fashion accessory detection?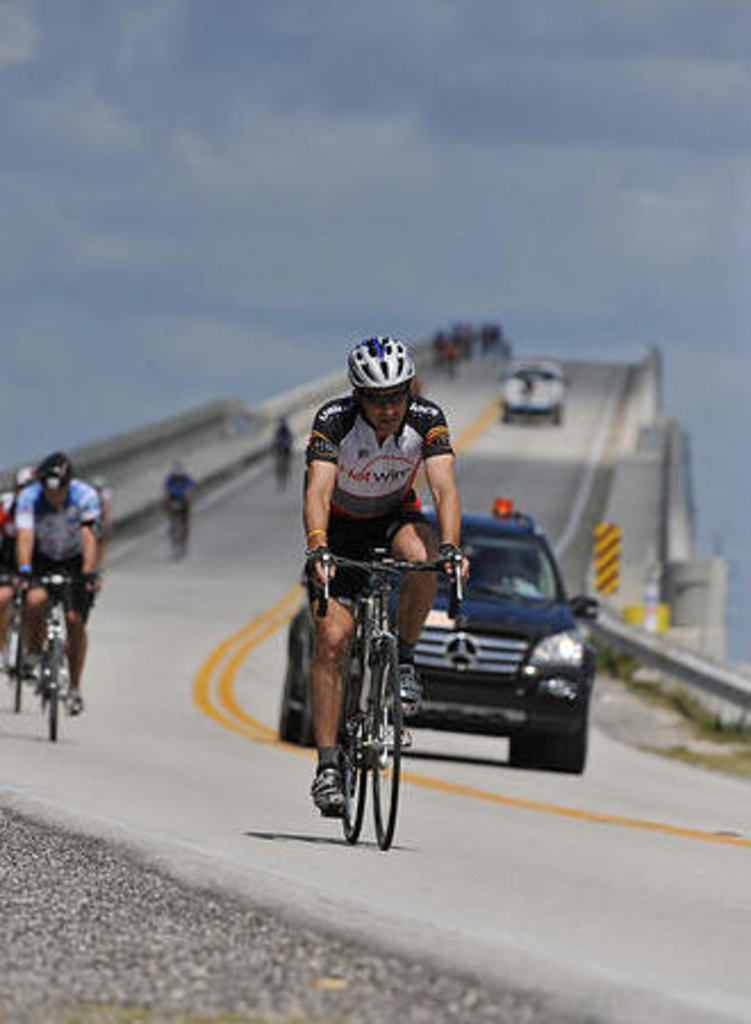
rect(394, 664, 423, 721)
